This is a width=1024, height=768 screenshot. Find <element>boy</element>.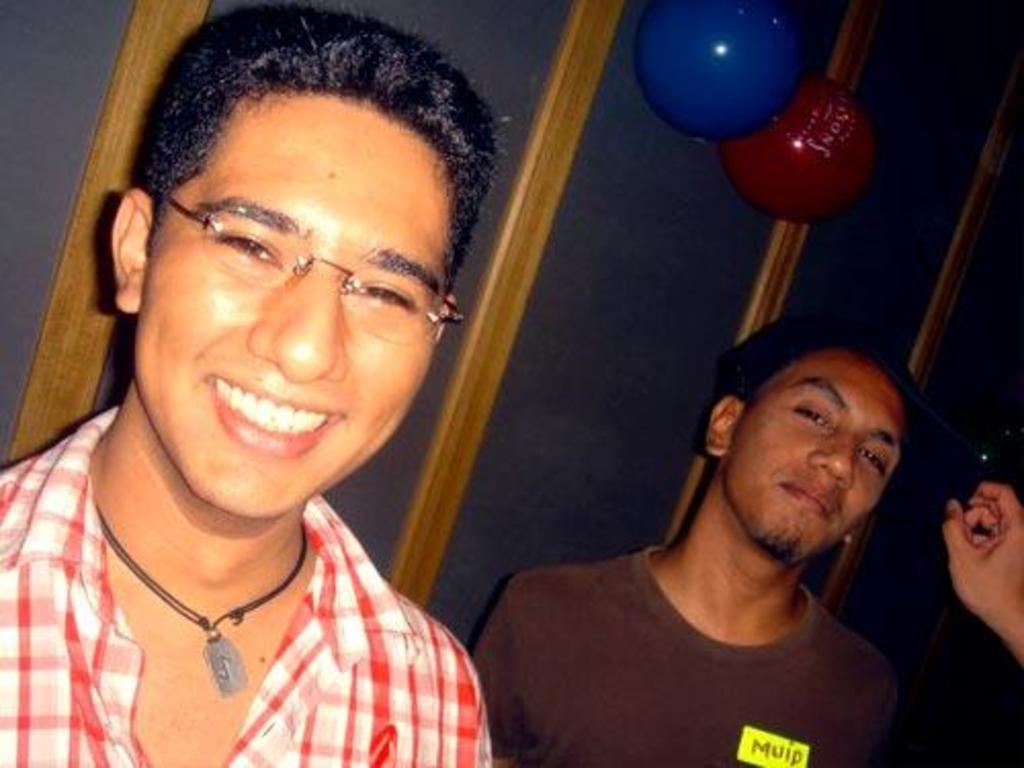
Bounding box: Rect(0, 4, 498, 766).
